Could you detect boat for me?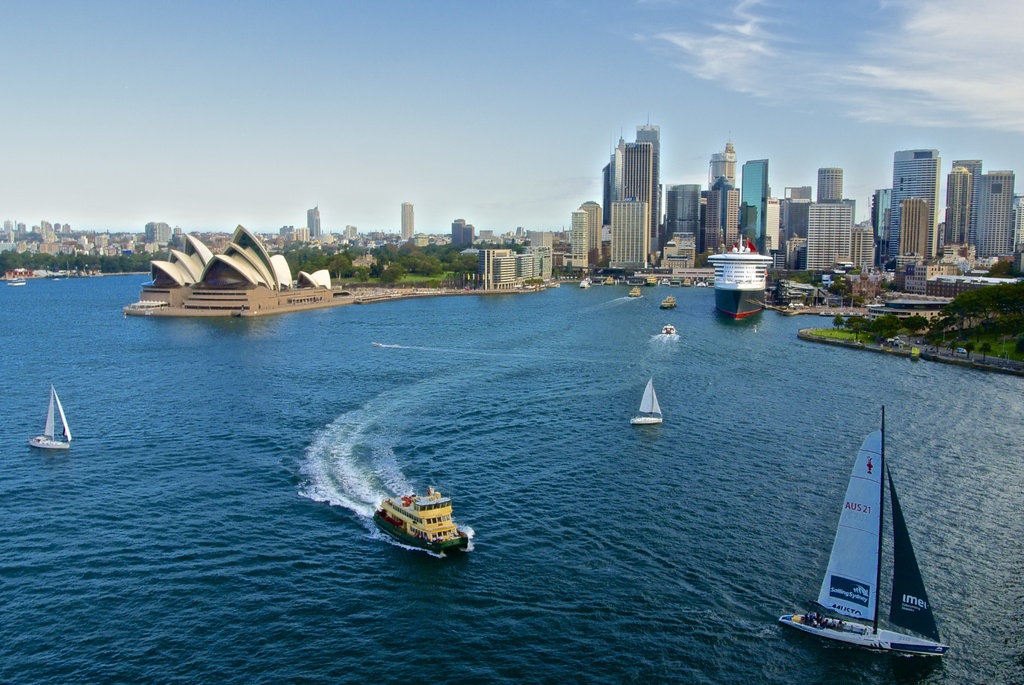
Detection result: 627 281 643 299.
